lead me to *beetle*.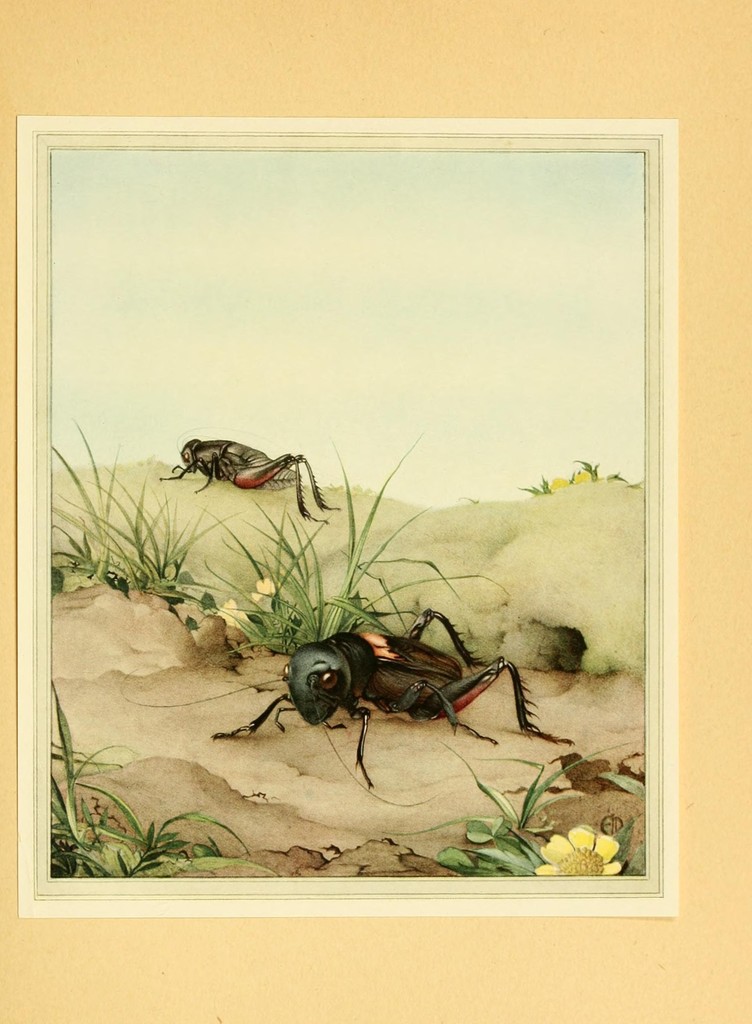
Lead to 164 426 337 535.
